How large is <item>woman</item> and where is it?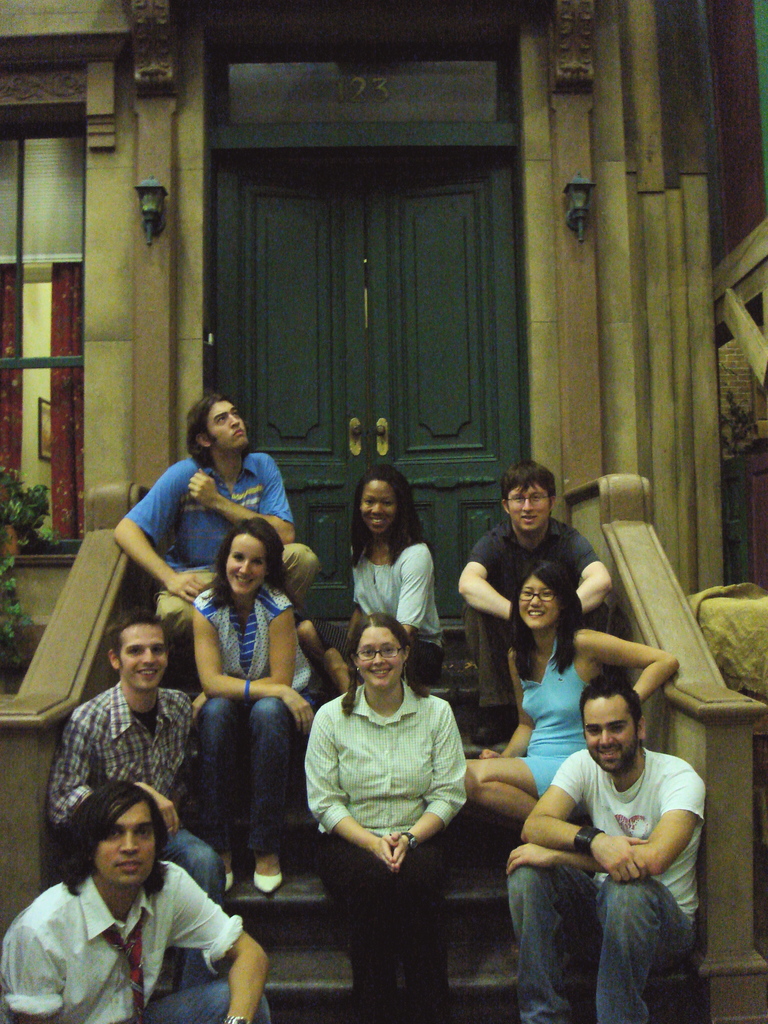
Bounding box: BBox(290, 611, 486, 951).
